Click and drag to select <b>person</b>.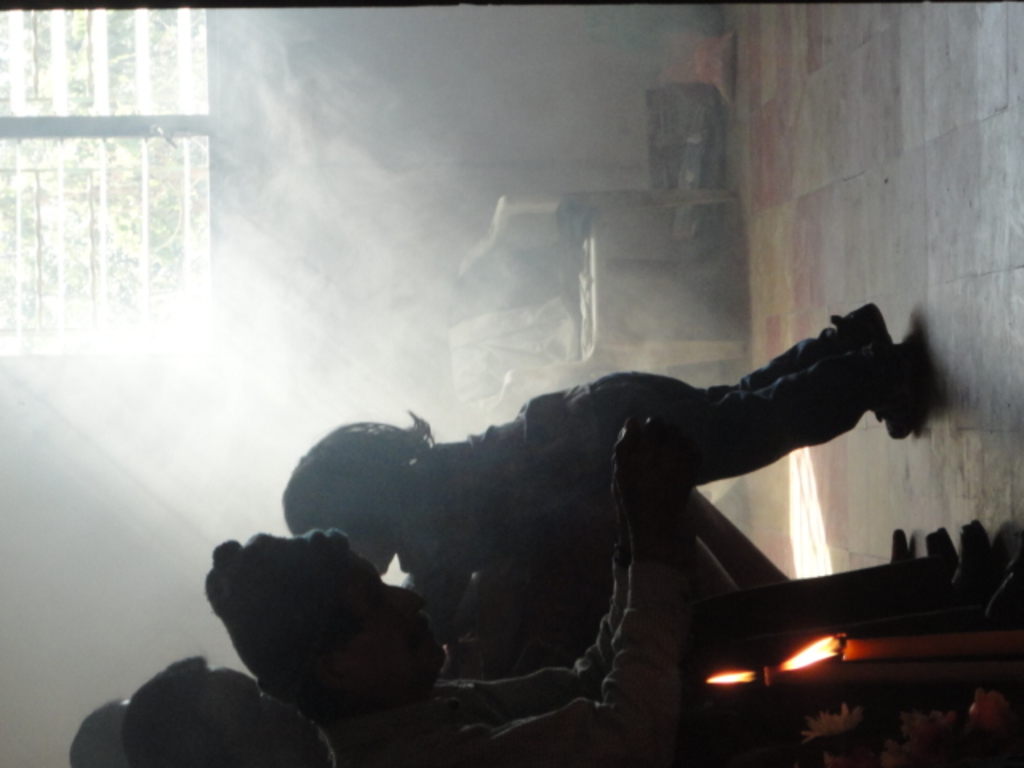
Selection: detection(61, 539, 766, 766).
